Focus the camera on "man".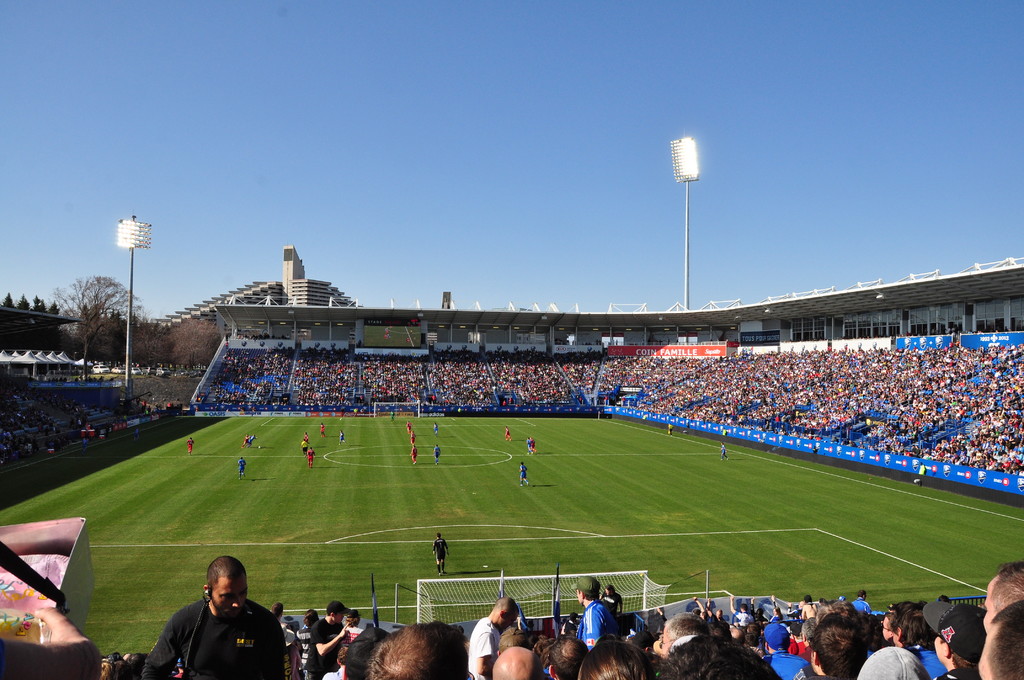
Focus region: detection(185, 435, 194, 457).
